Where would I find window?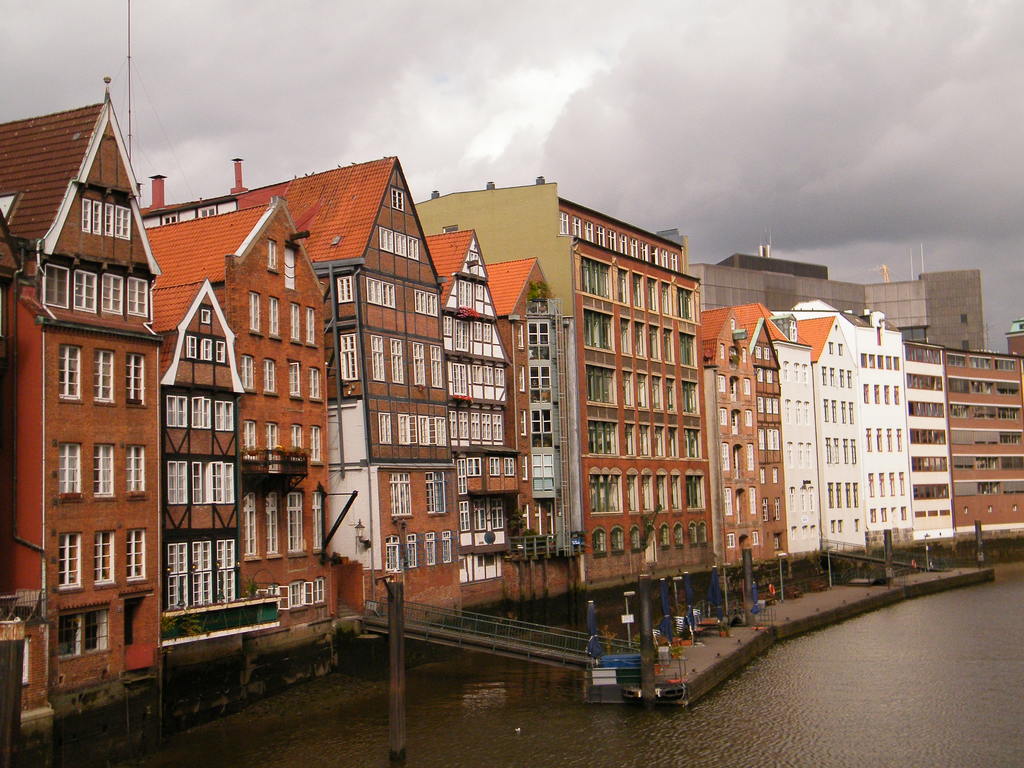
At [585, 306, 606, 349].
